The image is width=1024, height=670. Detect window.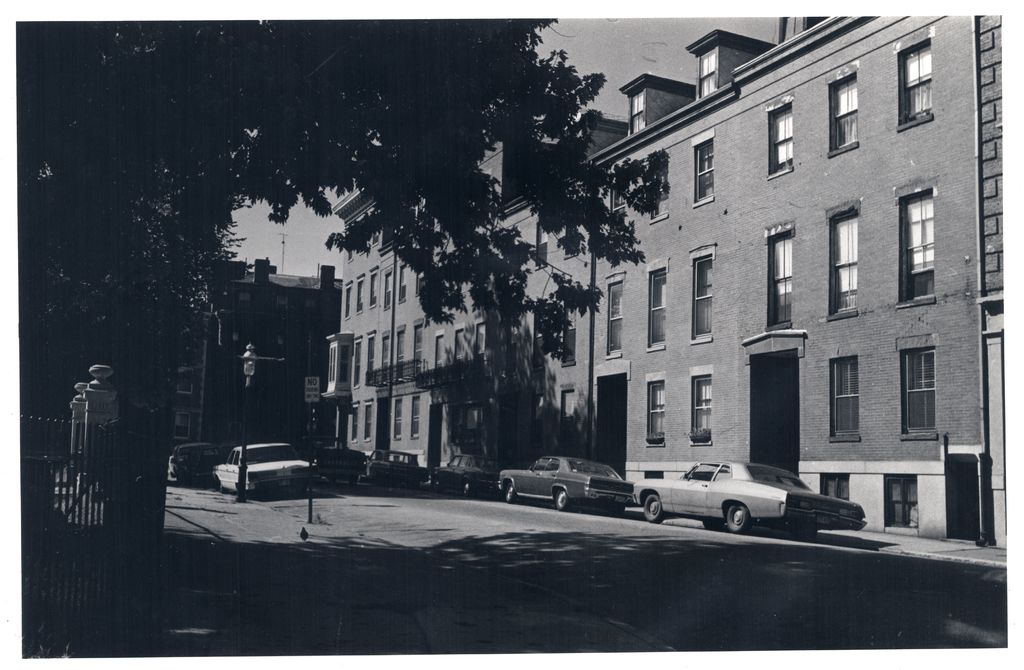
Detection: (x1=352, y1=339, x2=364, y2=387).
